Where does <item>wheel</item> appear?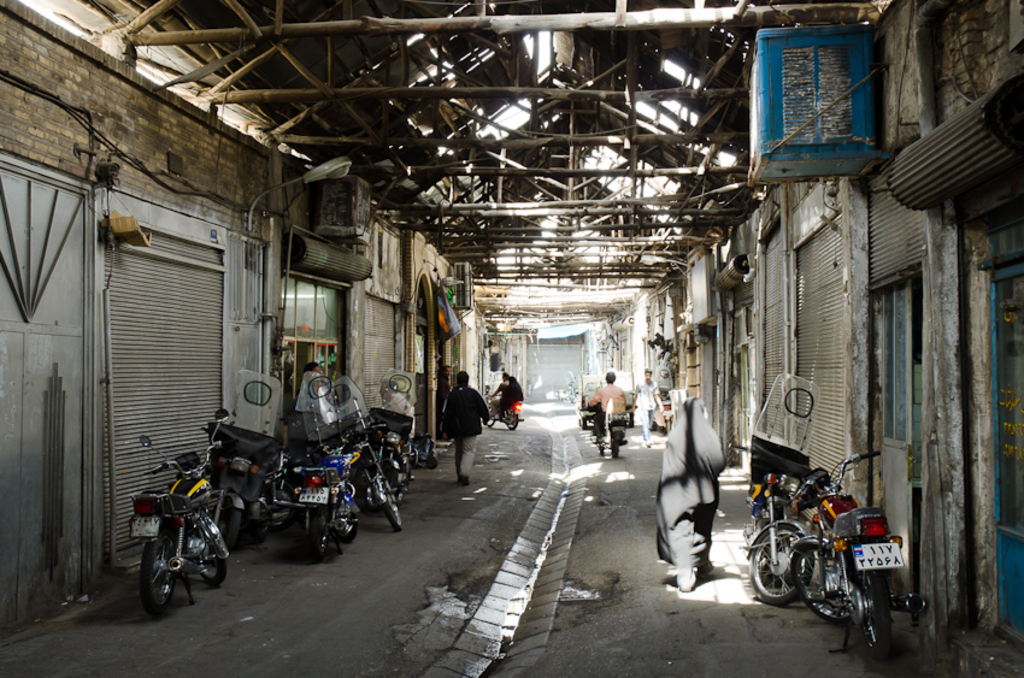
Appears at x1=752, y1=526, x2=816, y2=607.
